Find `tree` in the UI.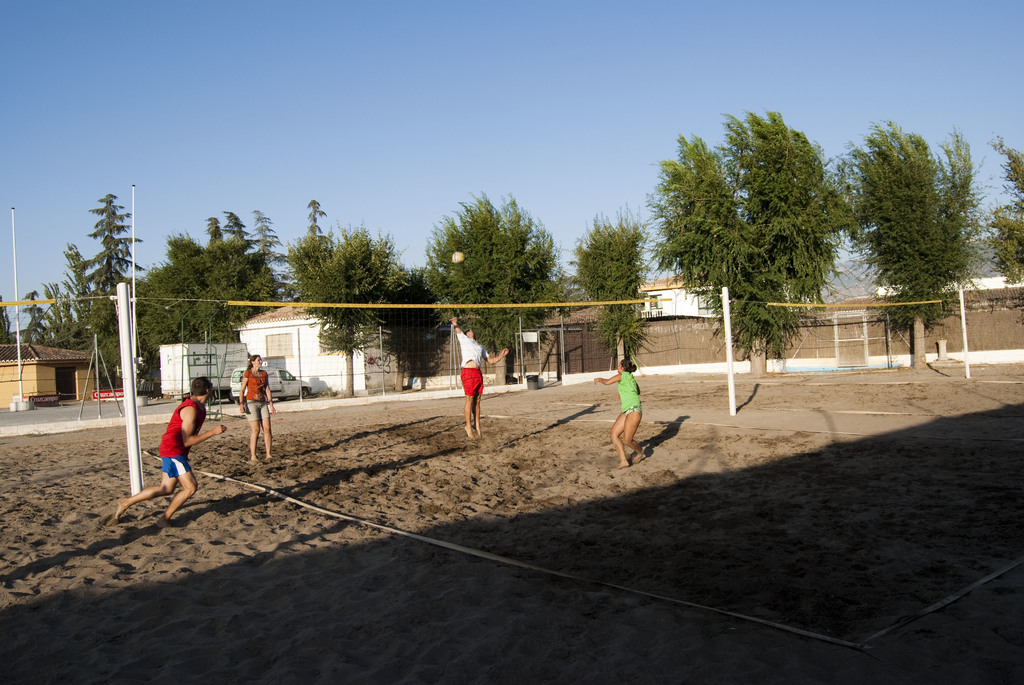
UI element at (left=304, top=195, right=326, bottom=242).
